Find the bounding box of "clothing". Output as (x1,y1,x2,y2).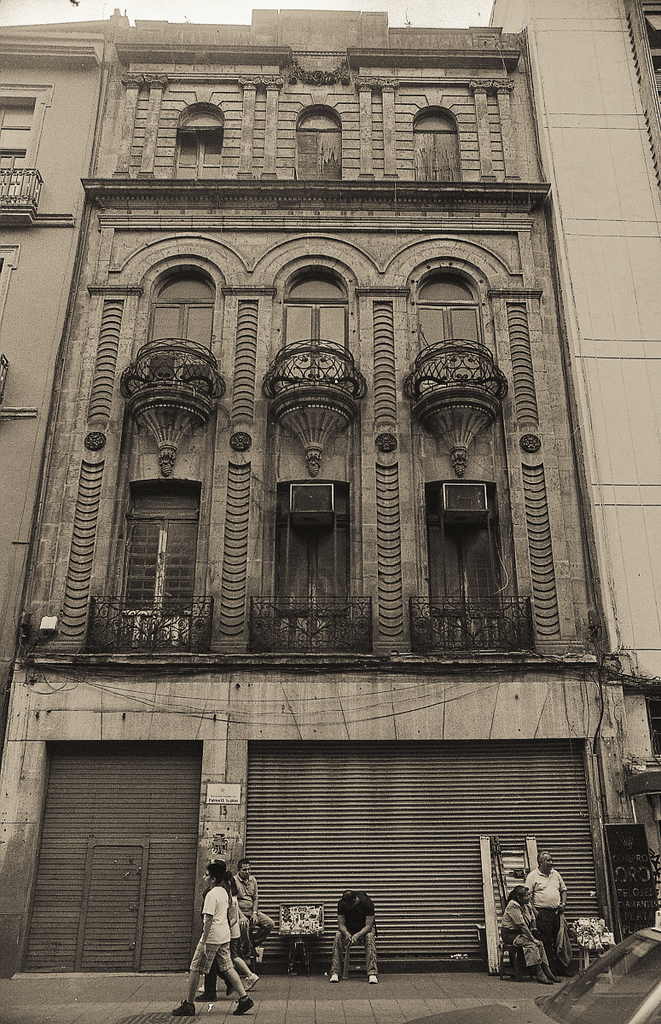
(329,889,380,983).
